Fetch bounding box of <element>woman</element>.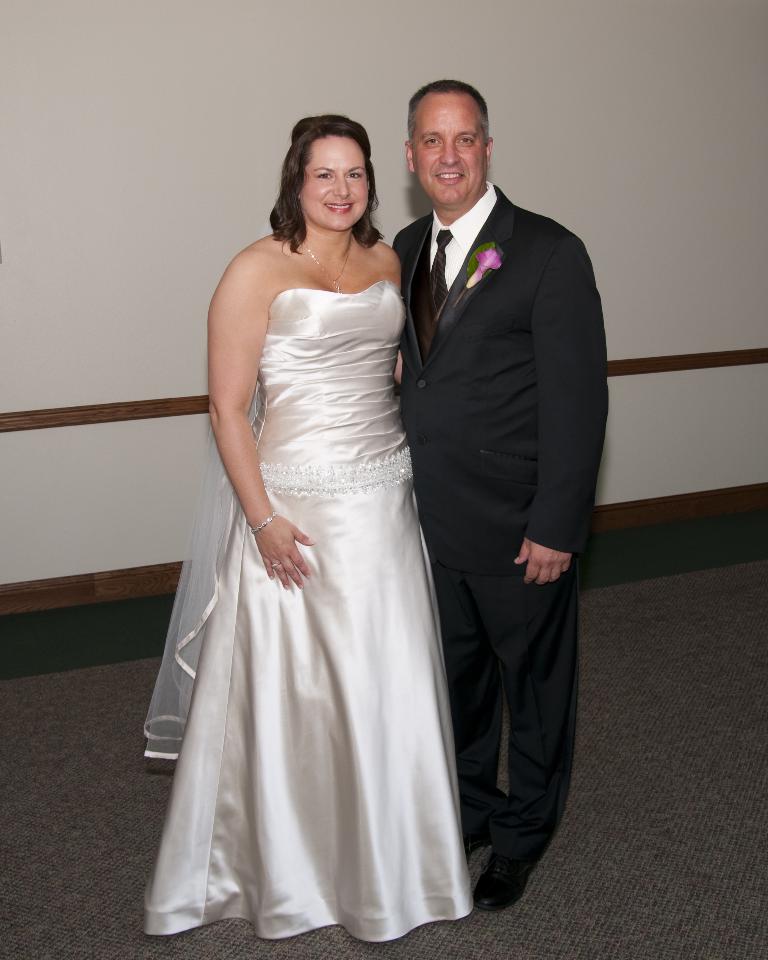
Bbox: 180 101 475 944.
